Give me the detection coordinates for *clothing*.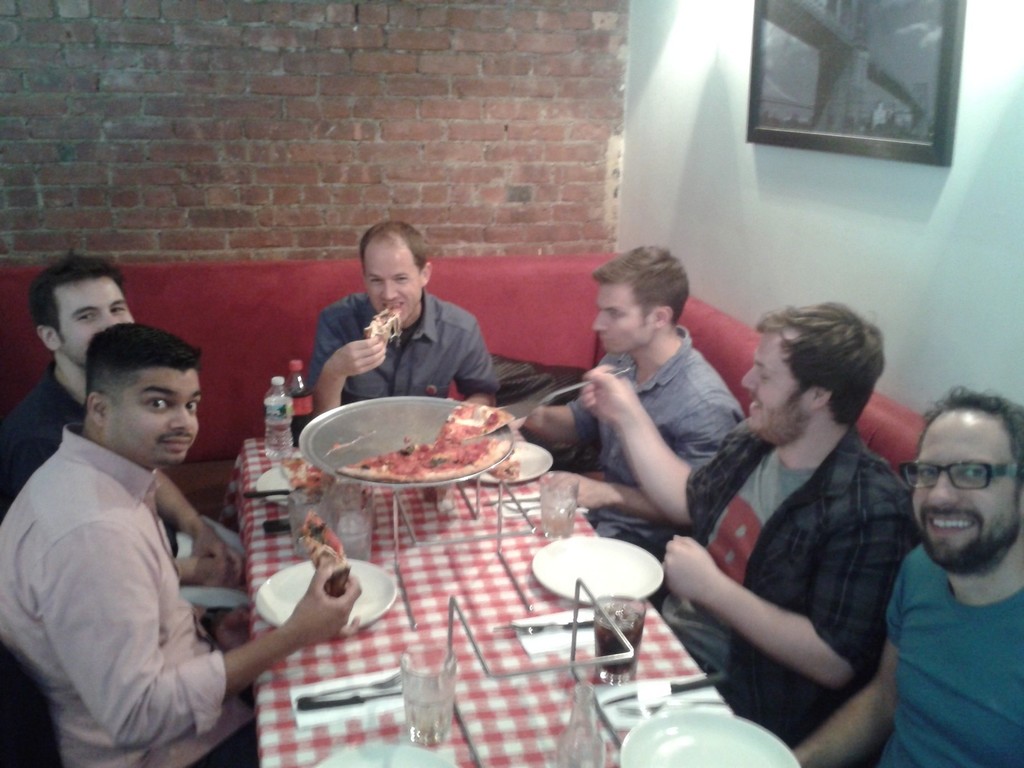
l=655, t=428, r=927, b=752.
